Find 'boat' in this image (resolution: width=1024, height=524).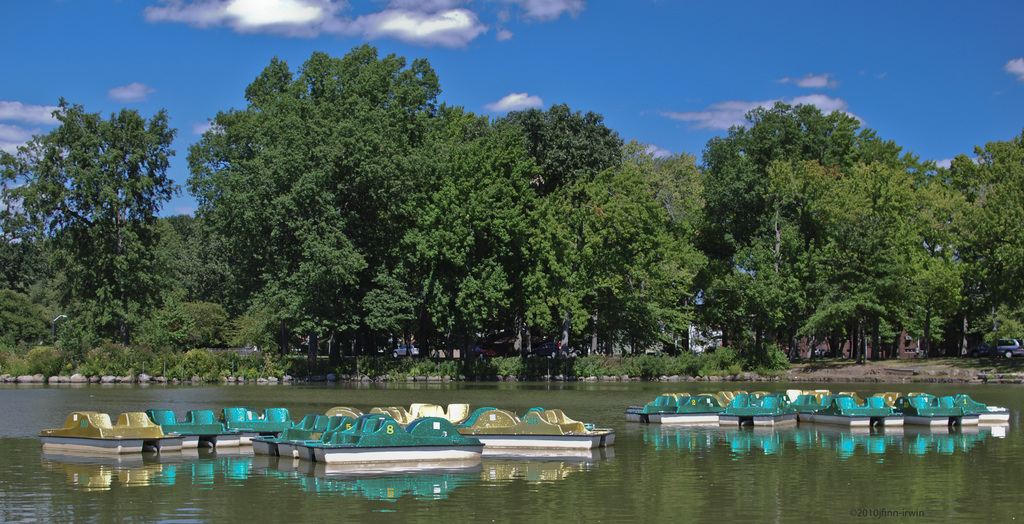
box(450, 397, 618, 454).
